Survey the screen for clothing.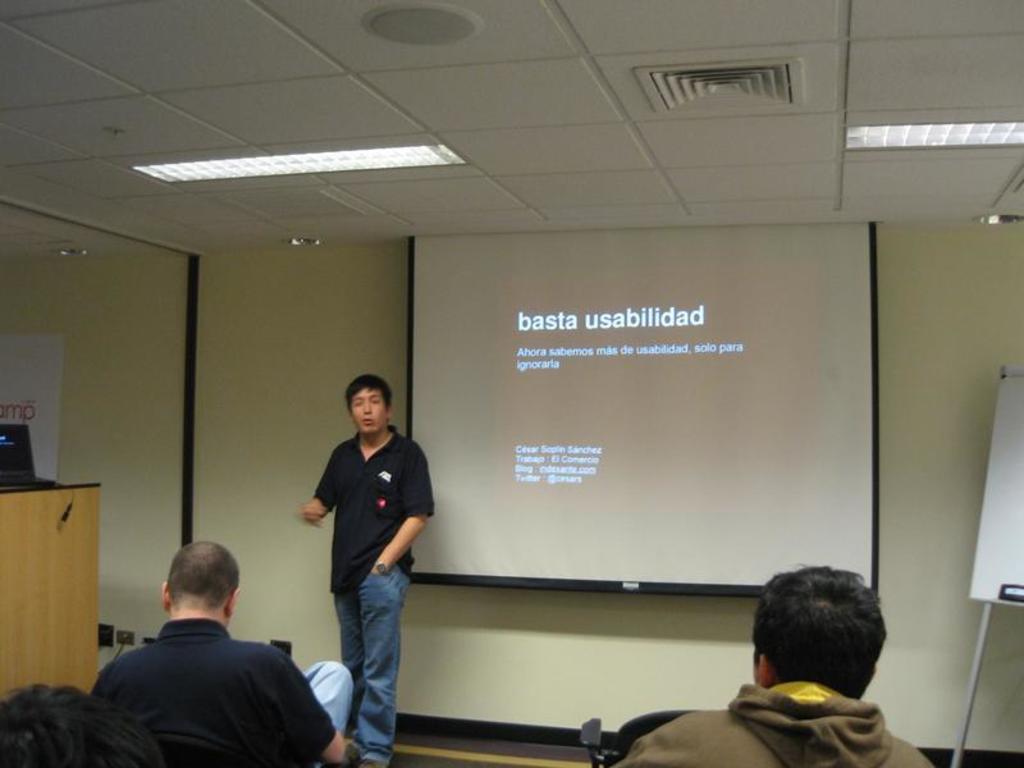
Survey found: <bbox>604, 681, 934, 767</bbox>.
